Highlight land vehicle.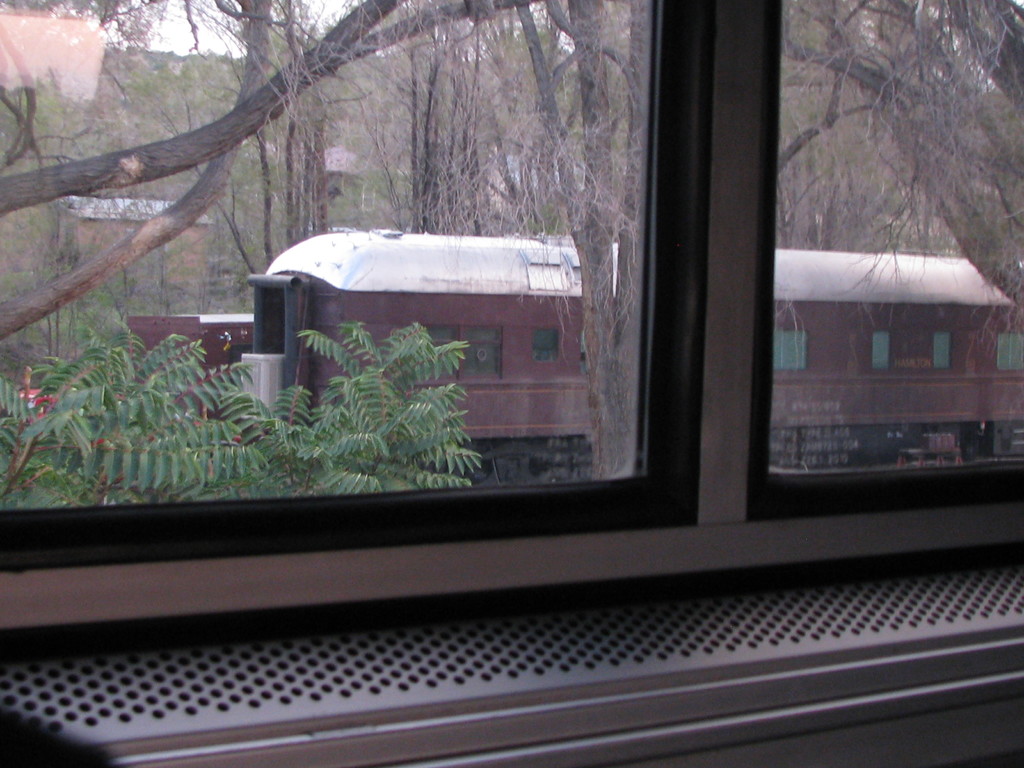
Highlighted region: (241,230,1023,478).
